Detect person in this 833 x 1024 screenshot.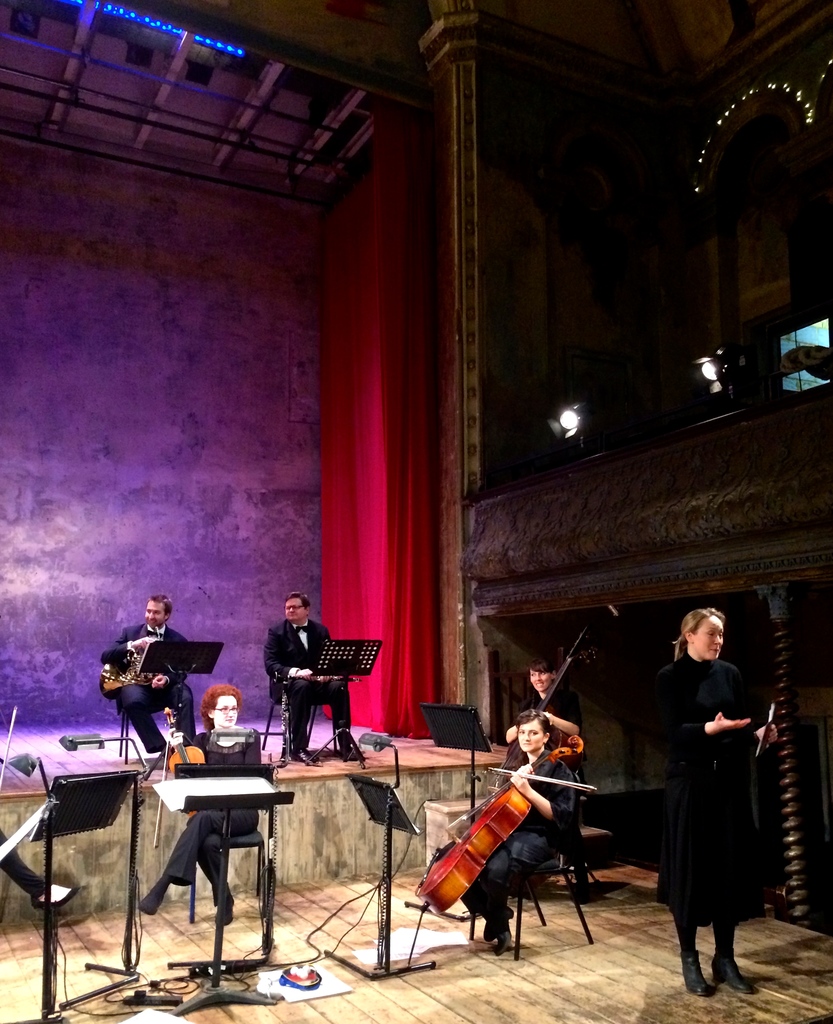
Detection: 504 659 583 888.
